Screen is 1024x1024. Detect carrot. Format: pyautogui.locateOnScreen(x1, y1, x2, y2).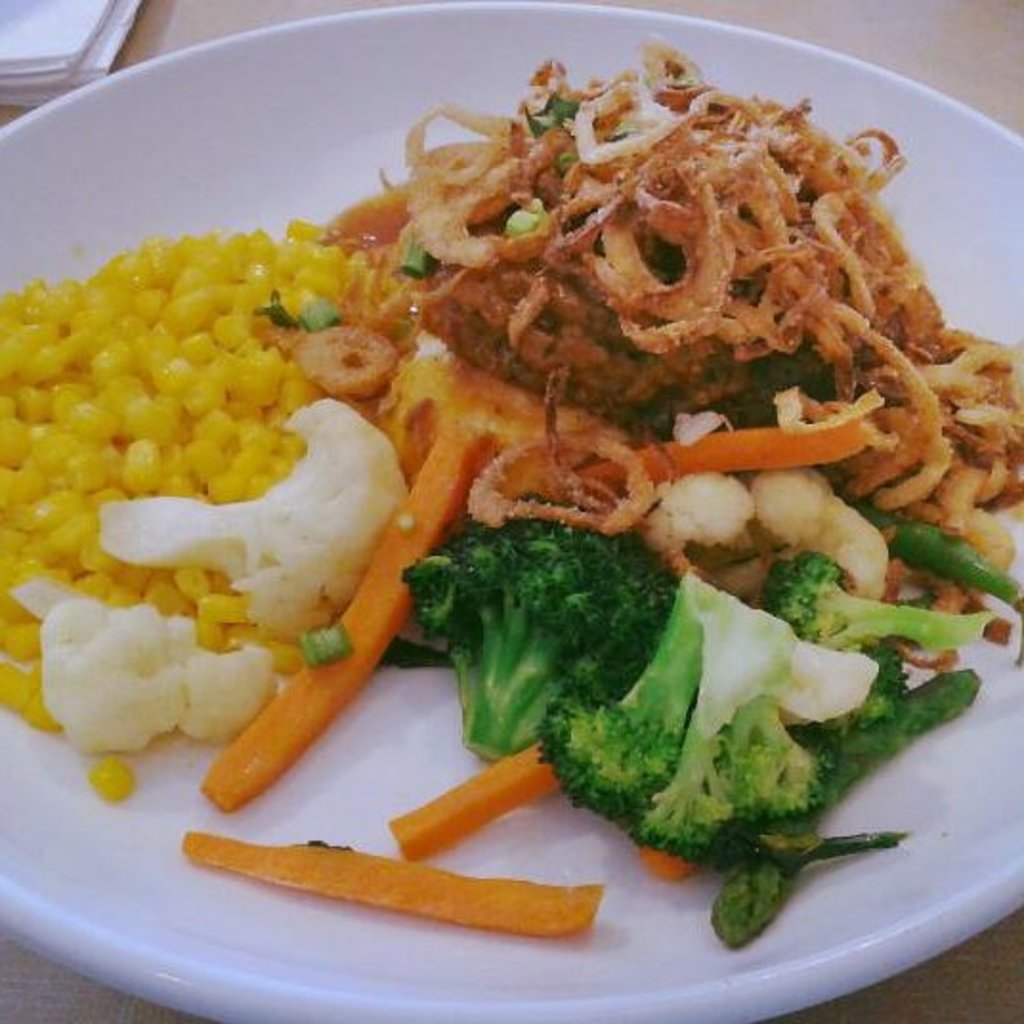
pyautogui.locateOnScreen(581, 411, 865, 491).
